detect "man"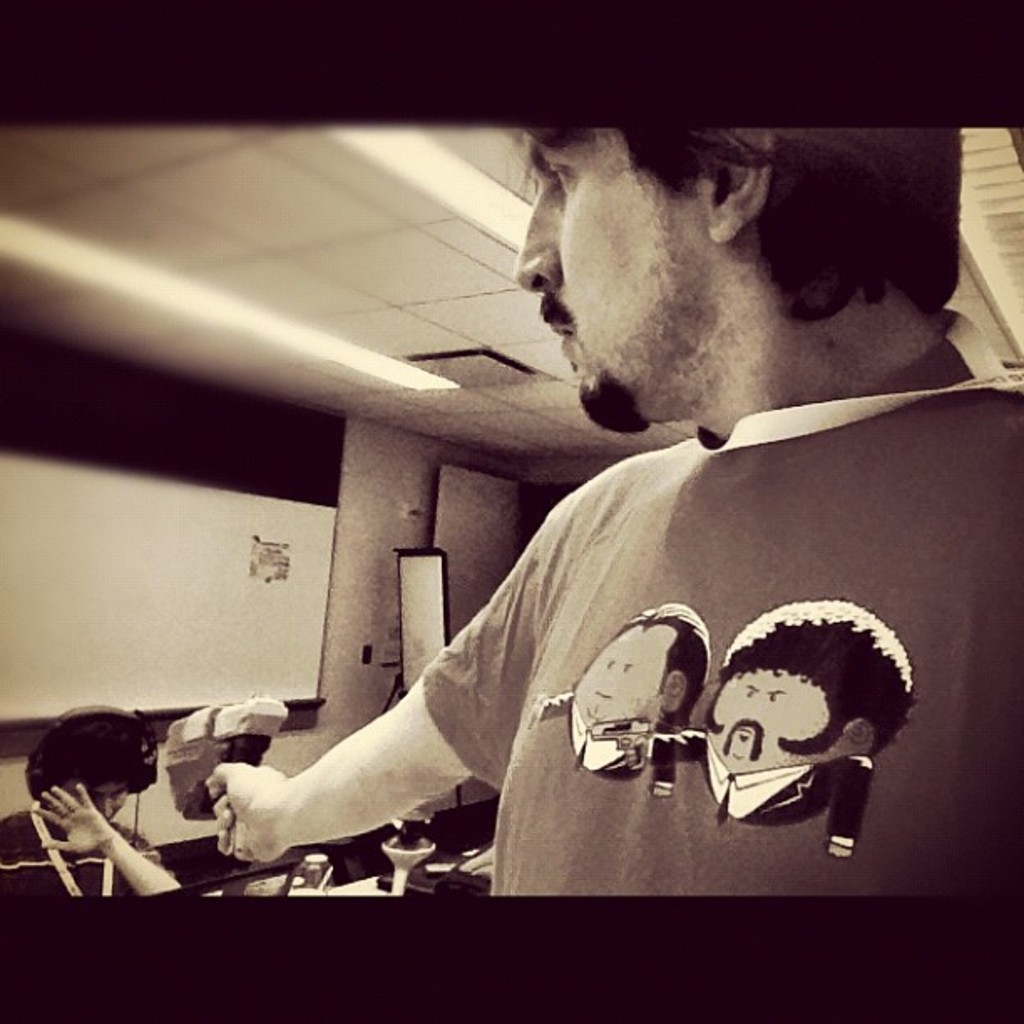
bbox=[527, 601, 674, 796]
